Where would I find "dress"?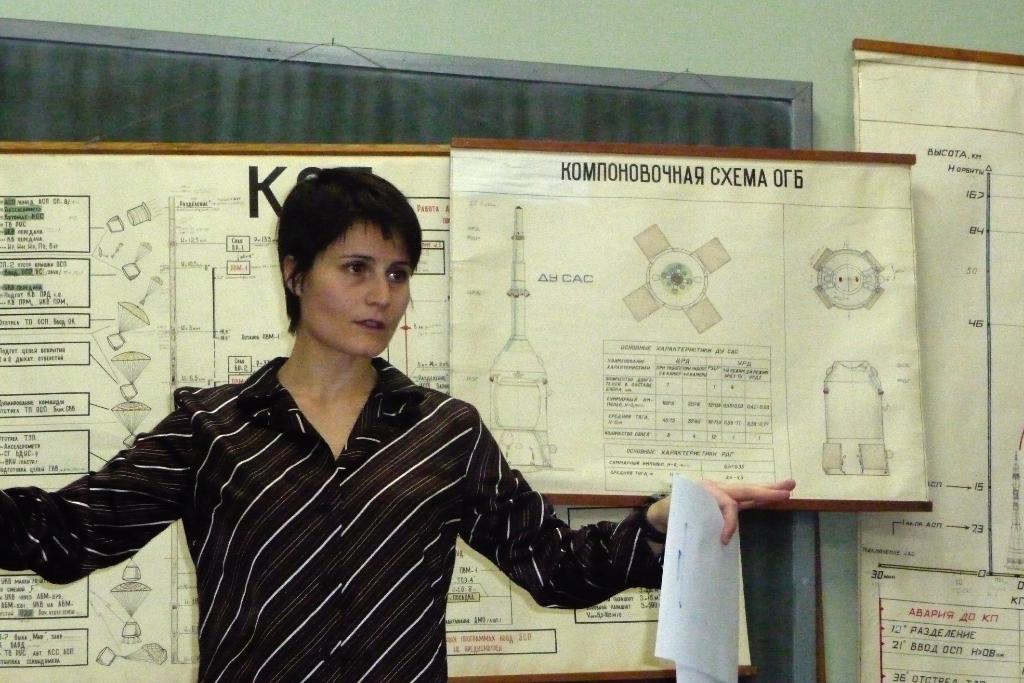
At box=[0, 356, 669, 682].
